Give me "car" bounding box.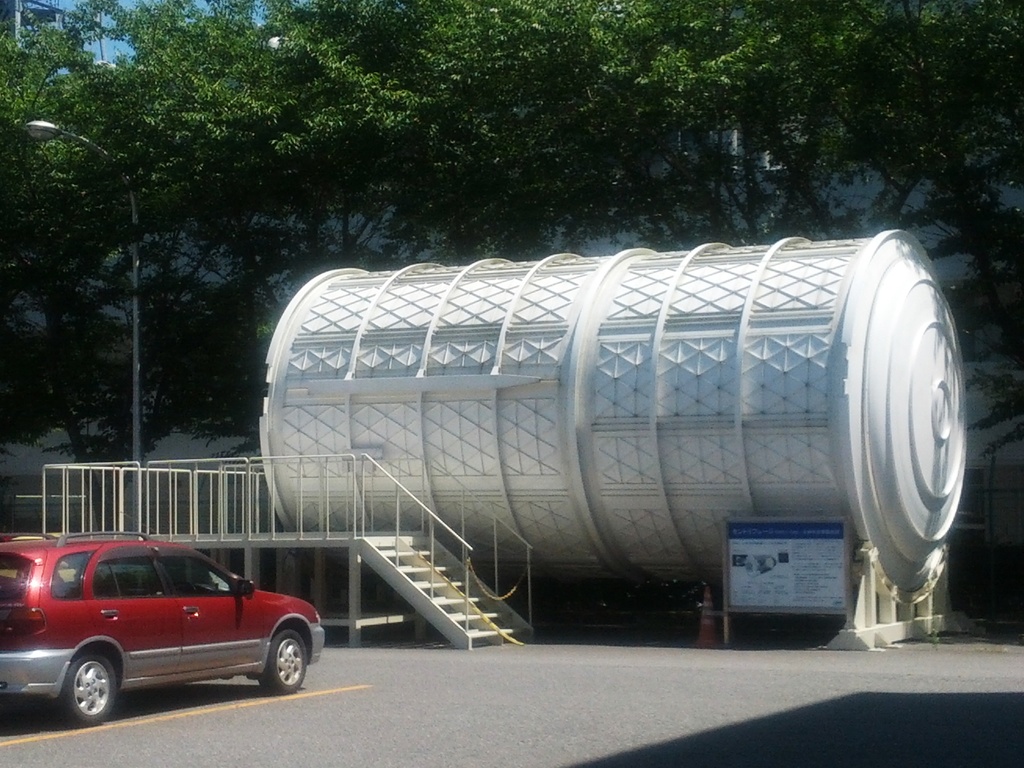
0, 534, 333, 725.
